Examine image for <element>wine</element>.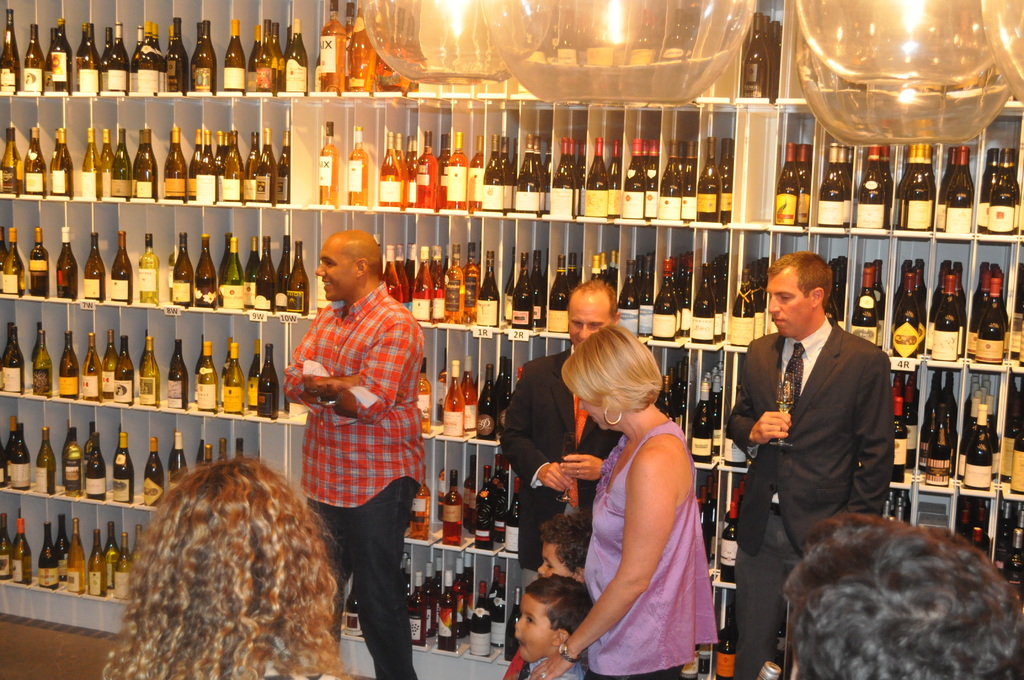
Examination result: (698,135,719,222).
